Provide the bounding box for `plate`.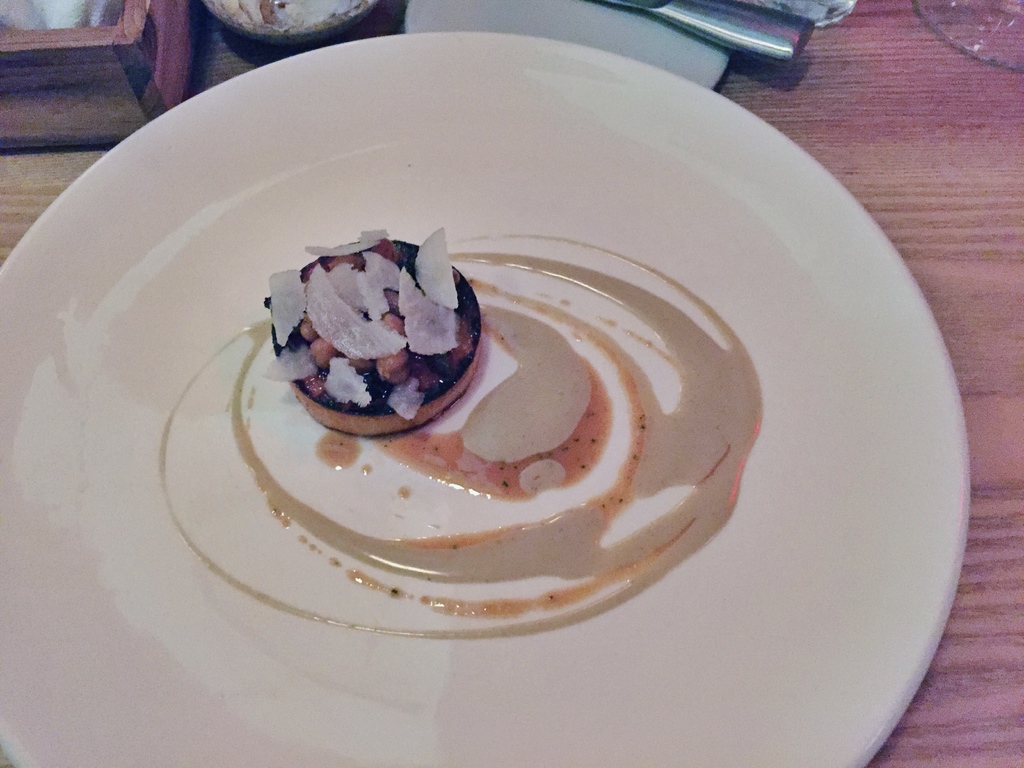
0:26:971:767.
